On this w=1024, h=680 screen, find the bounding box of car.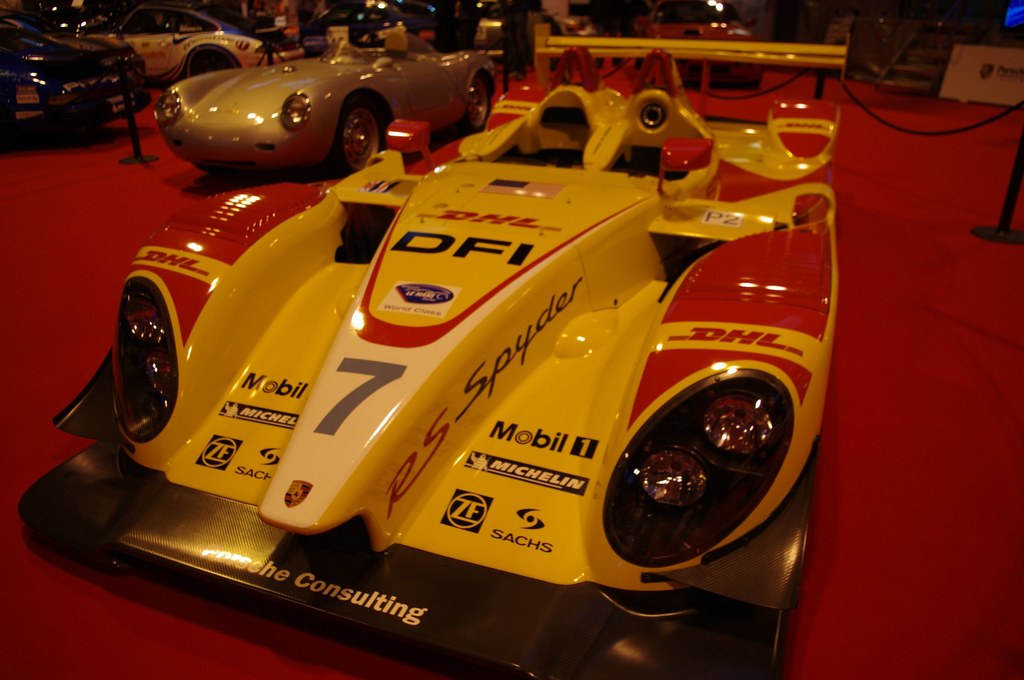
Bounding box: bbox=[54, 0, 264, 96].
